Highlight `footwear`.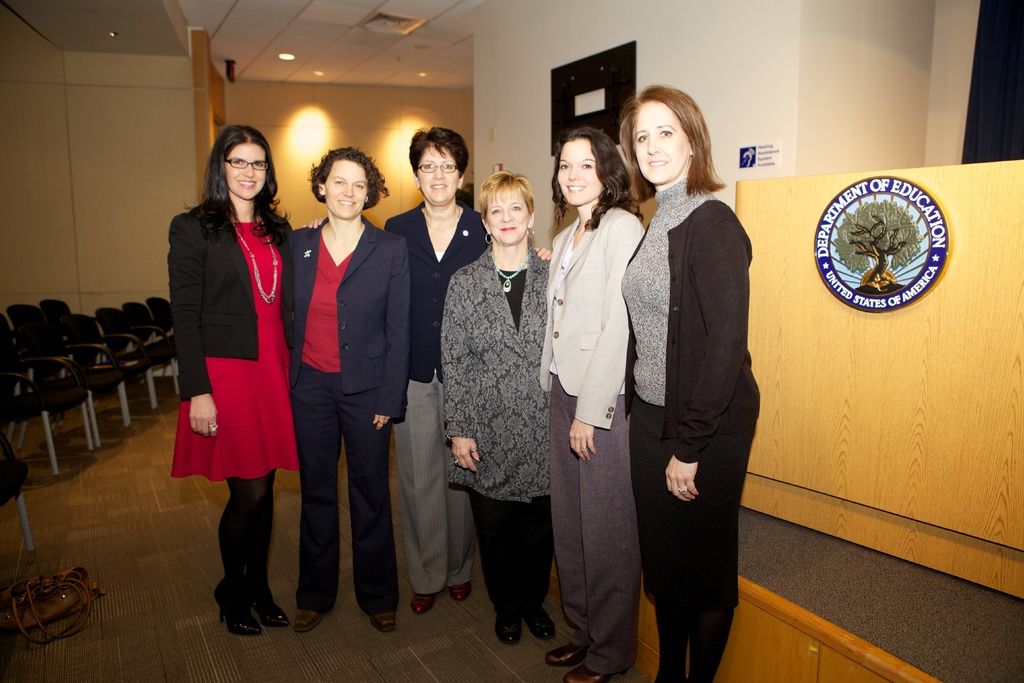
Highlighted region: x1=293, y1=602, x2=326, y2=629.
